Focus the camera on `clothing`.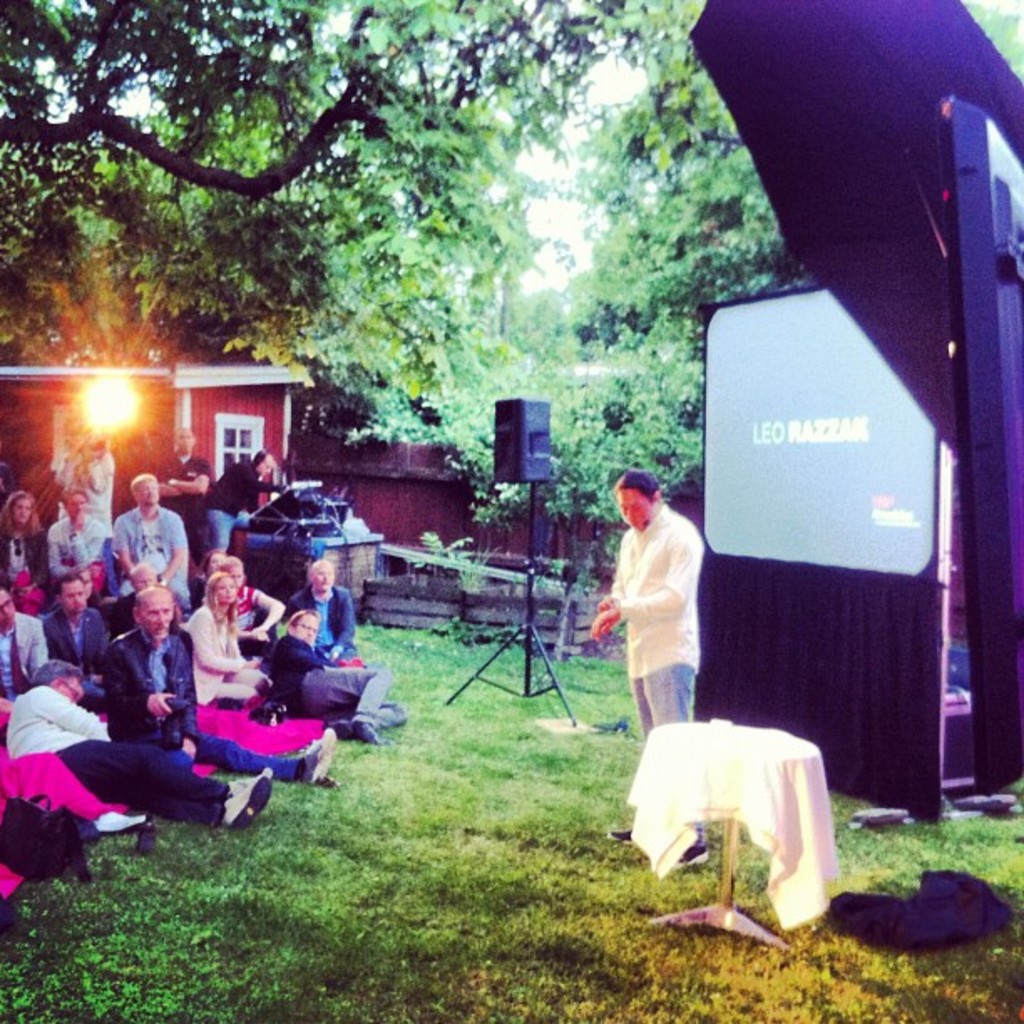
Focus region: BBox(197, 457, 281, 552).
